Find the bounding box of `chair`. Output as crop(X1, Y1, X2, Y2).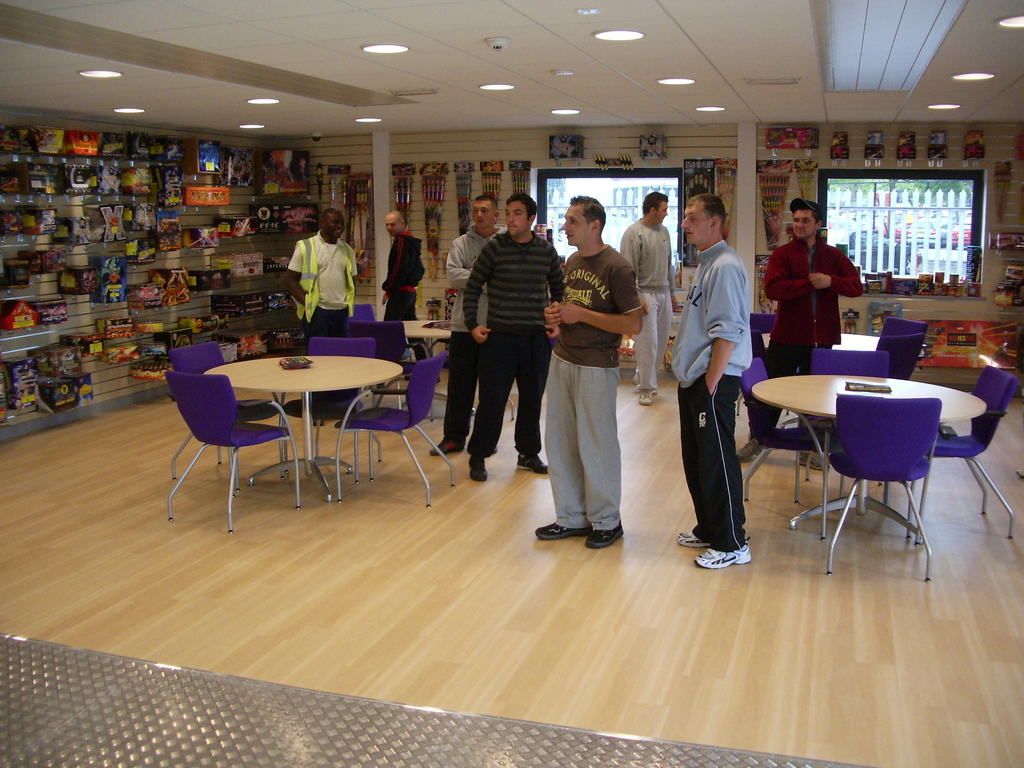
crop(296, 332, 376, 477).
